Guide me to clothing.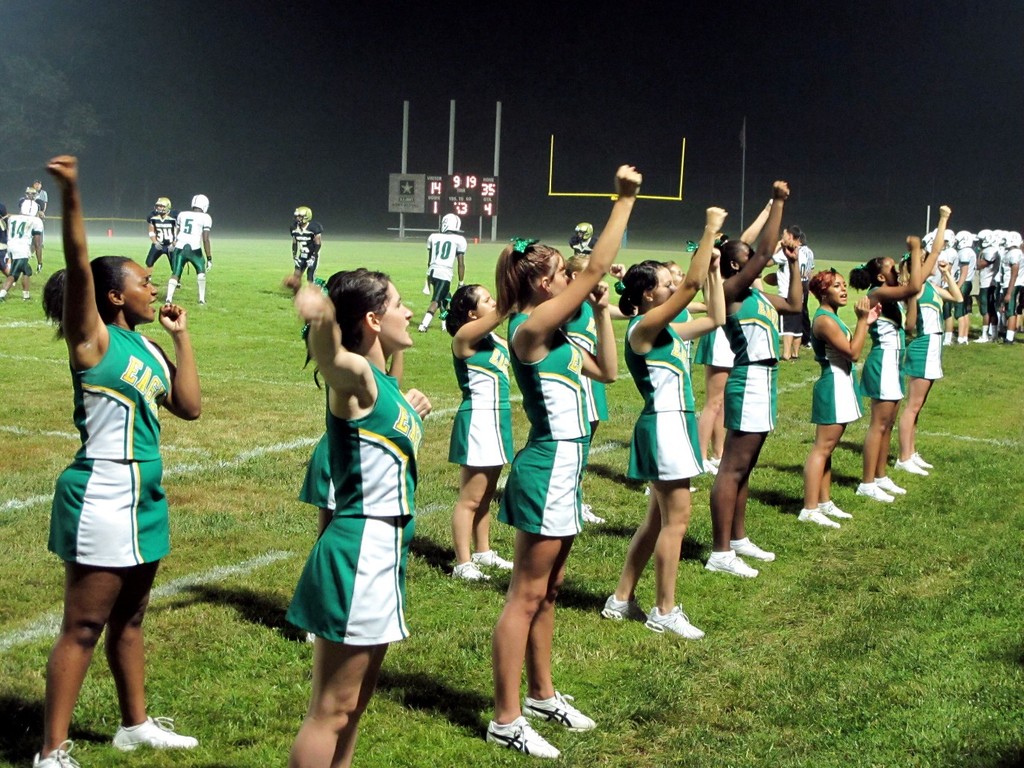
Guidance: 1002:253:1023:312.
